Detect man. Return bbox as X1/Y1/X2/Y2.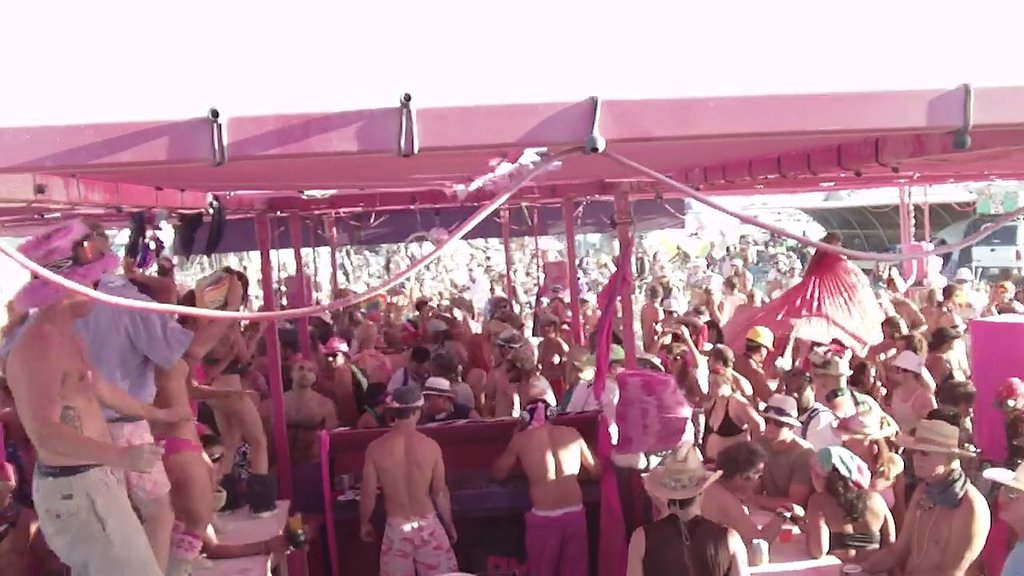
3/215/195/575.
